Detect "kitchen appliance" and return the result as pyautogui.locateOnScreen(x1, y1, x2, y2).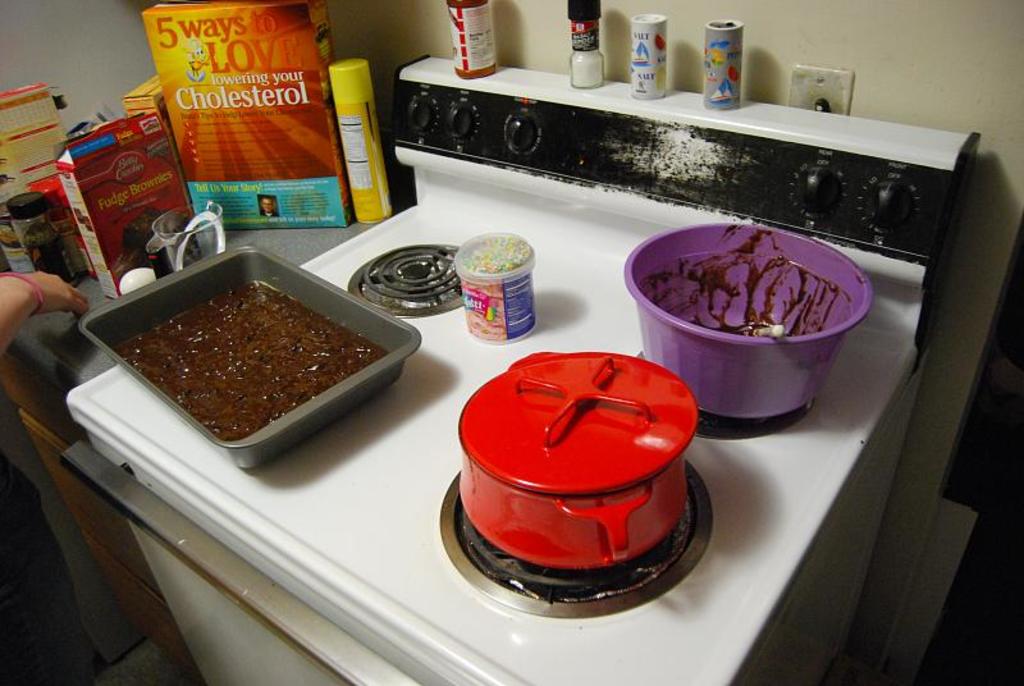
pyautogui.locateOnScreen(454, 349, 696, 580).
